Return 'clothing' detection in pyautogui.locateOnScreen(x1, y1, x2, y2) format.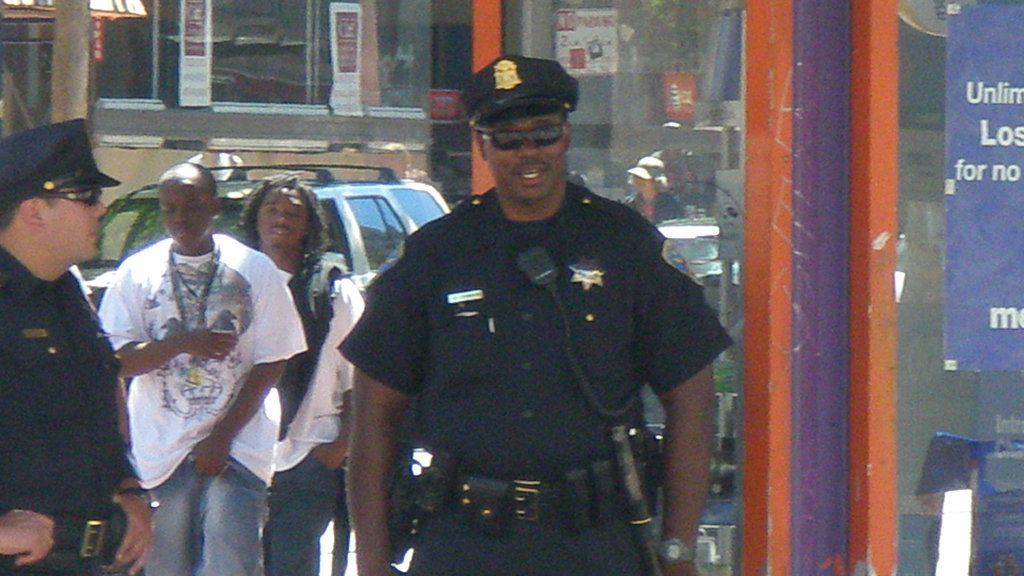
pyautogui.locateOnScreen(259, 257, 361, 575).
